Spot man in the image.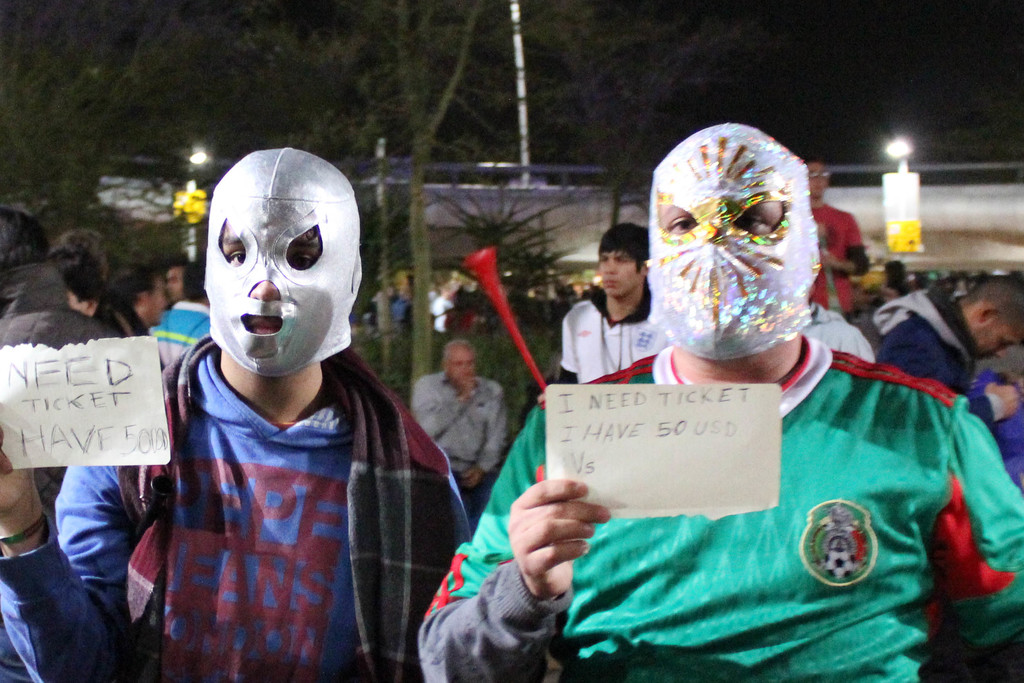
man found at rect(561, 223, 666, 387).
